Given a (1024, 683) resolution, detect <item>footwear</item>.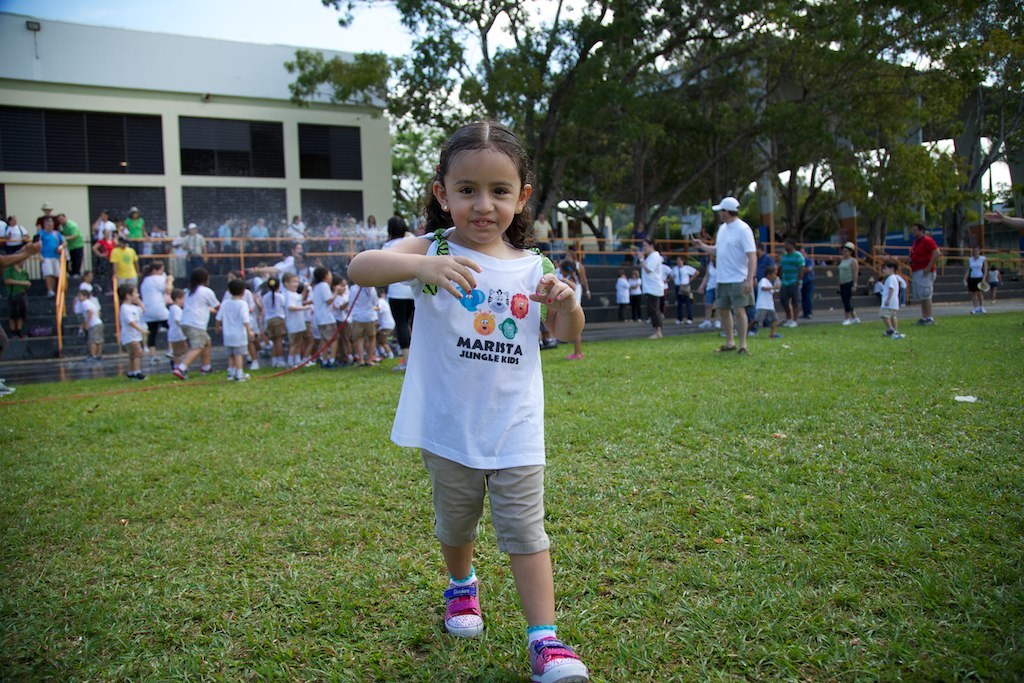
rect(529, 629, 589, 682).
